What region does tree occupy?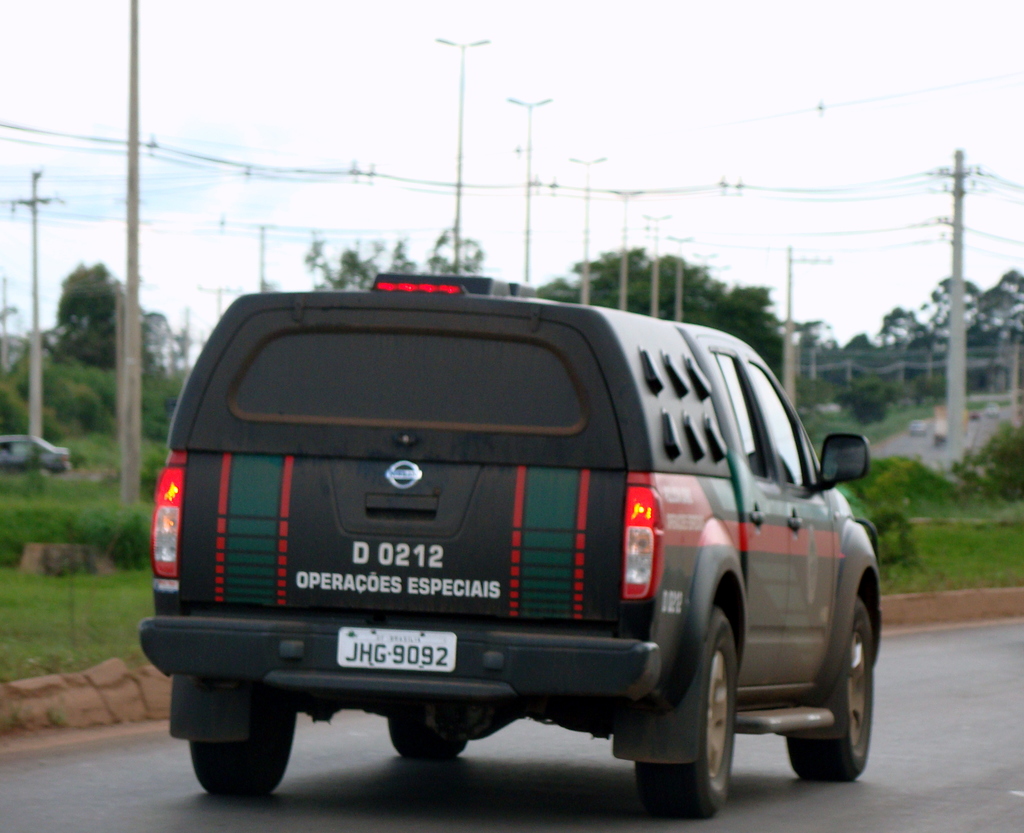
x1=35 y1=256 x2=189 y2=374.
